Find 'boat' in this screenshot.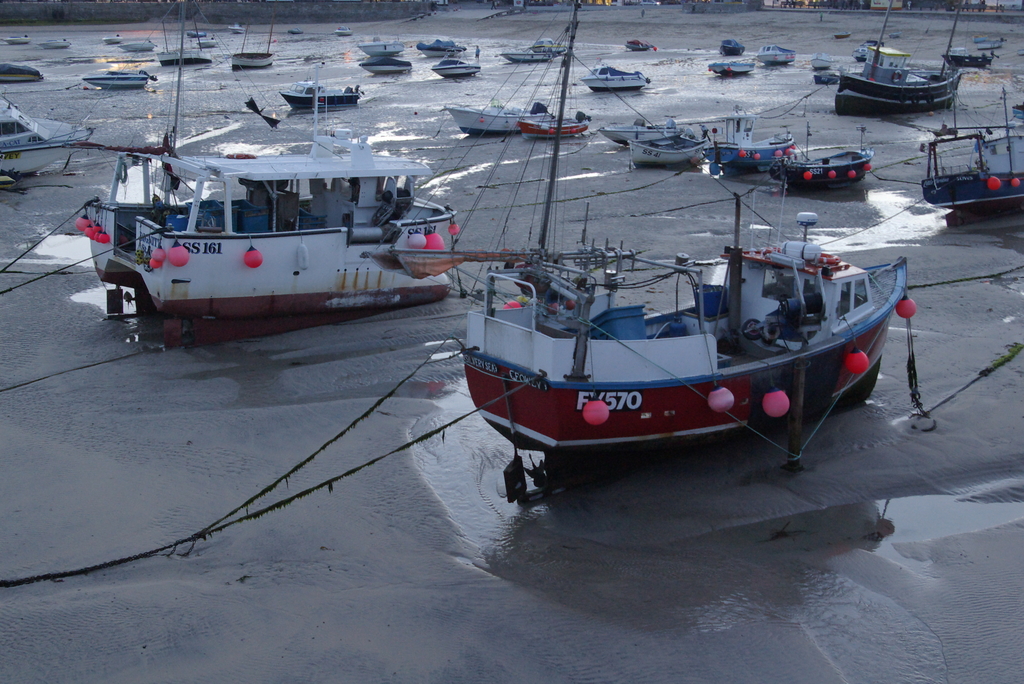
The bounding box for 'boat' is 602:117:684:149.
